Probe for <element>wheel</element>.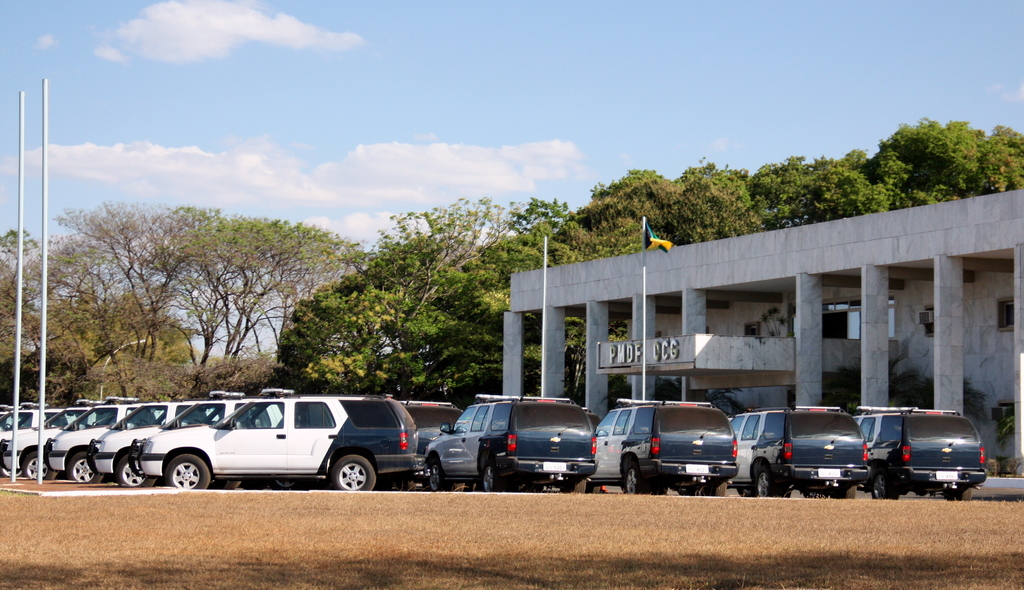
Probe result: (x1=707, y1=476, x2=726, y2=495).
